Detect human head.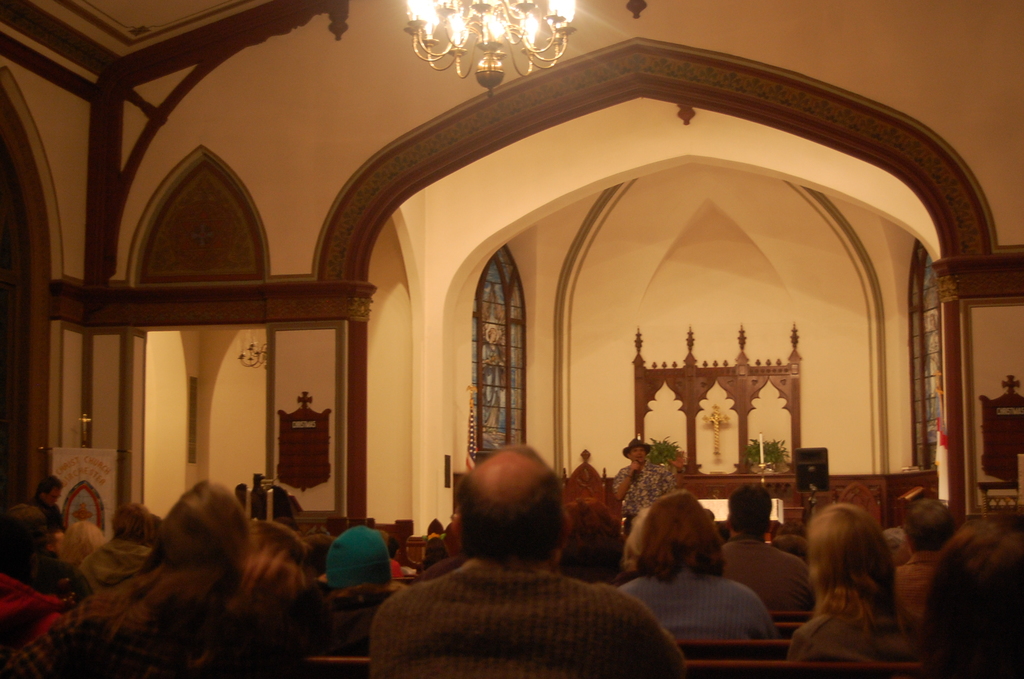
Detected at pyautogui.locateOnScreen(150, 481, 234, 574).
